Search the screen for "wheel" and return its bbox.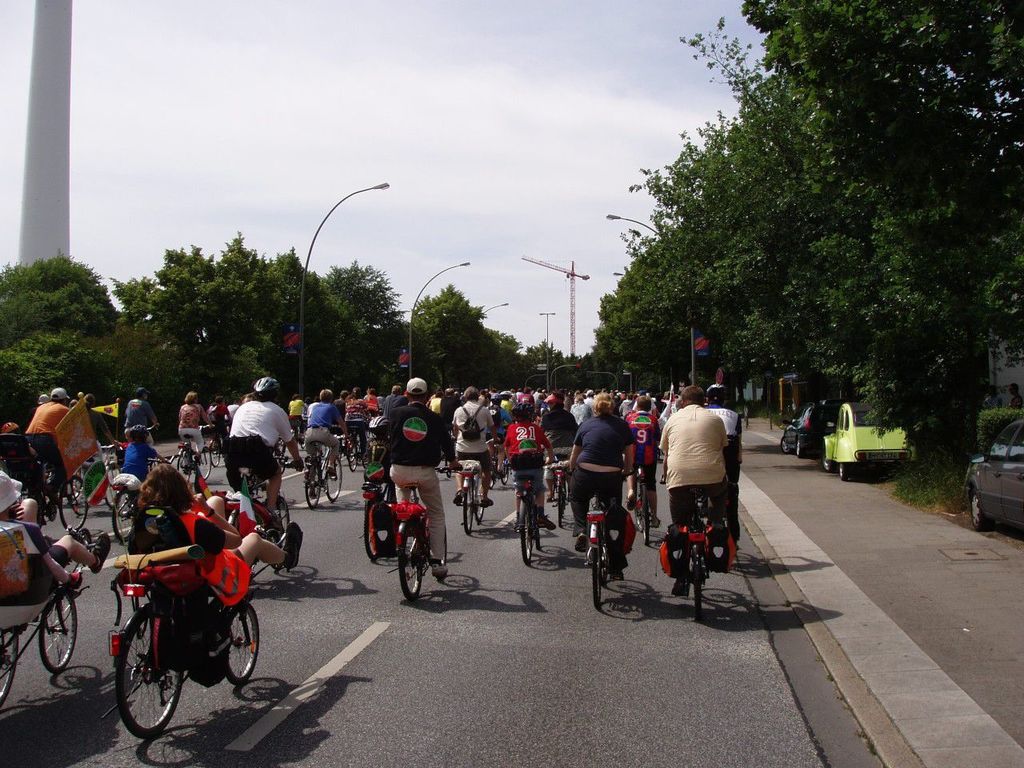
Found: <bbox>422, 523, 450, 568</bbox>.
